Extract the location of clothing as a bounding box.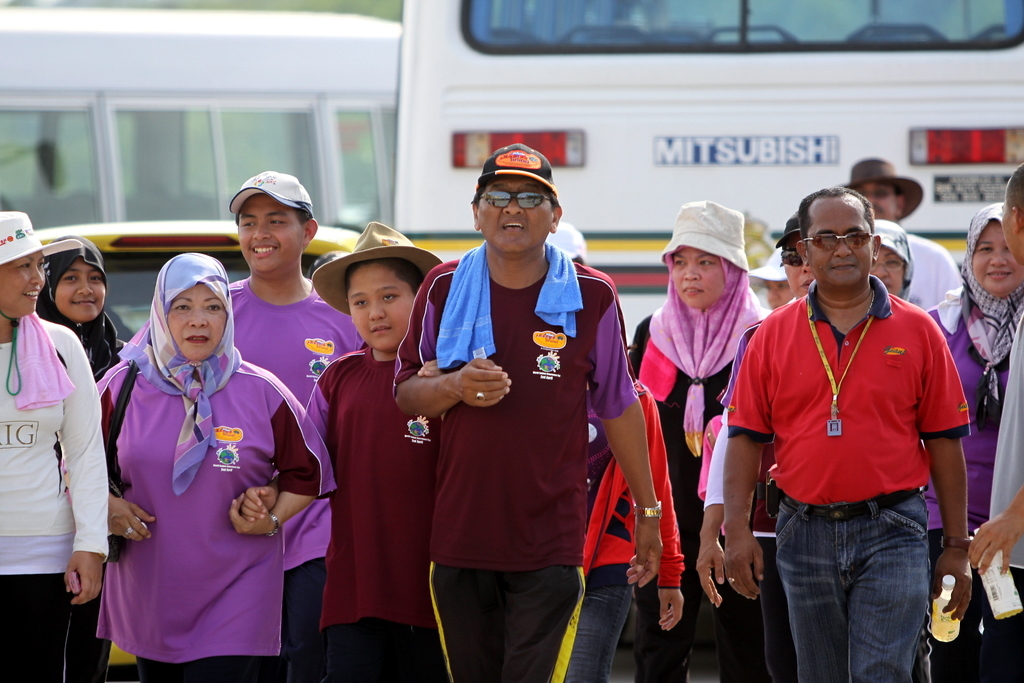
box(905, 226, 965, 313).
